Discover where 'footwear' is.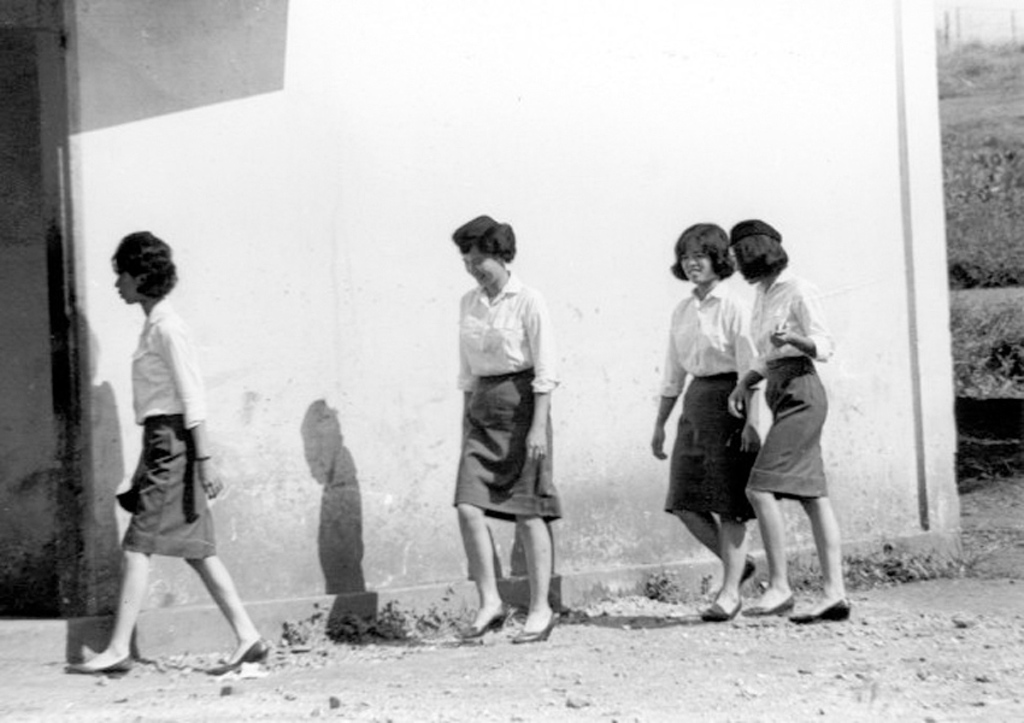
Discovered at <region>740, 556, 759, 589</region>.
